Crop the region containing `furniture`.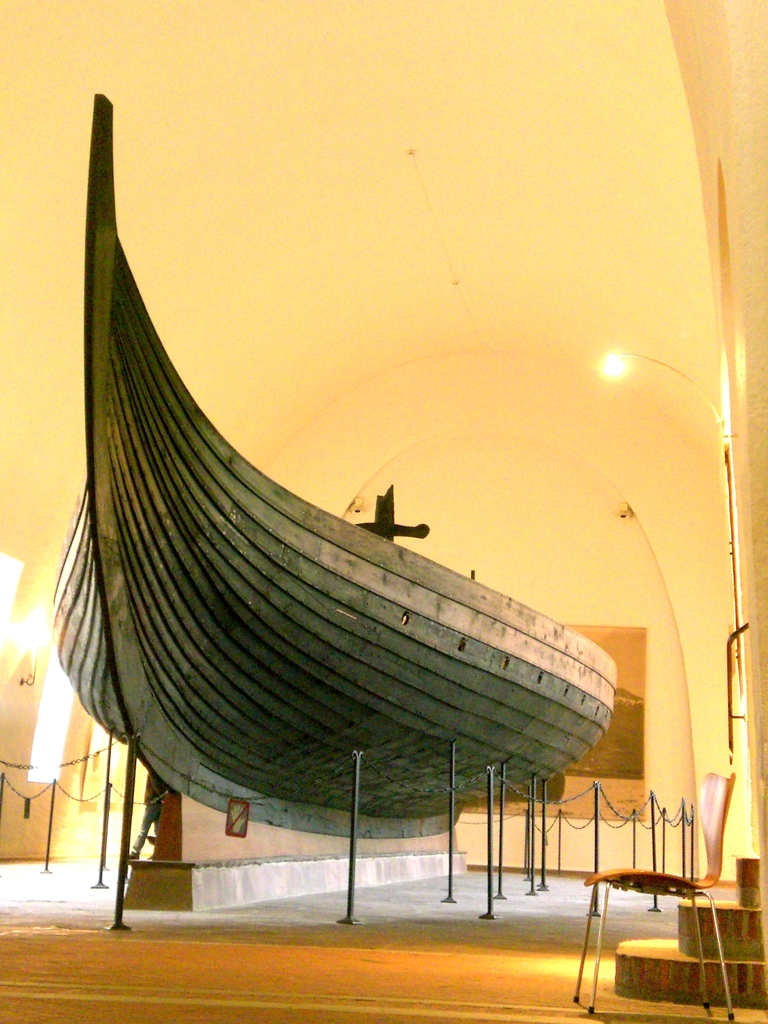
Crop region: box=[571, 771, 735, 1021].
